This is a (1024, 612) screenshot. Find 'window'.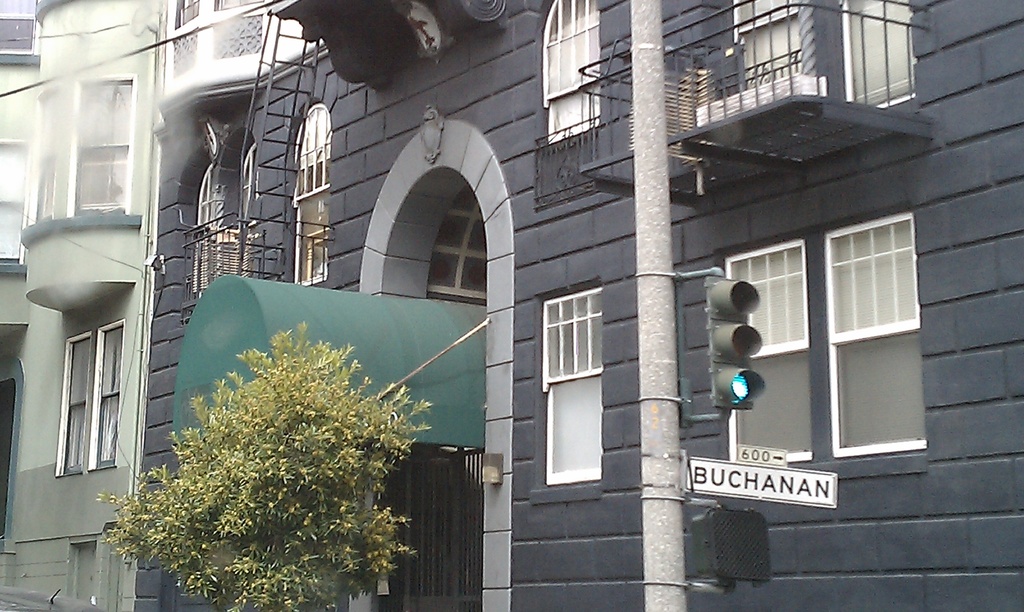
Bounding box: crop(840, 0, 916, 108).
